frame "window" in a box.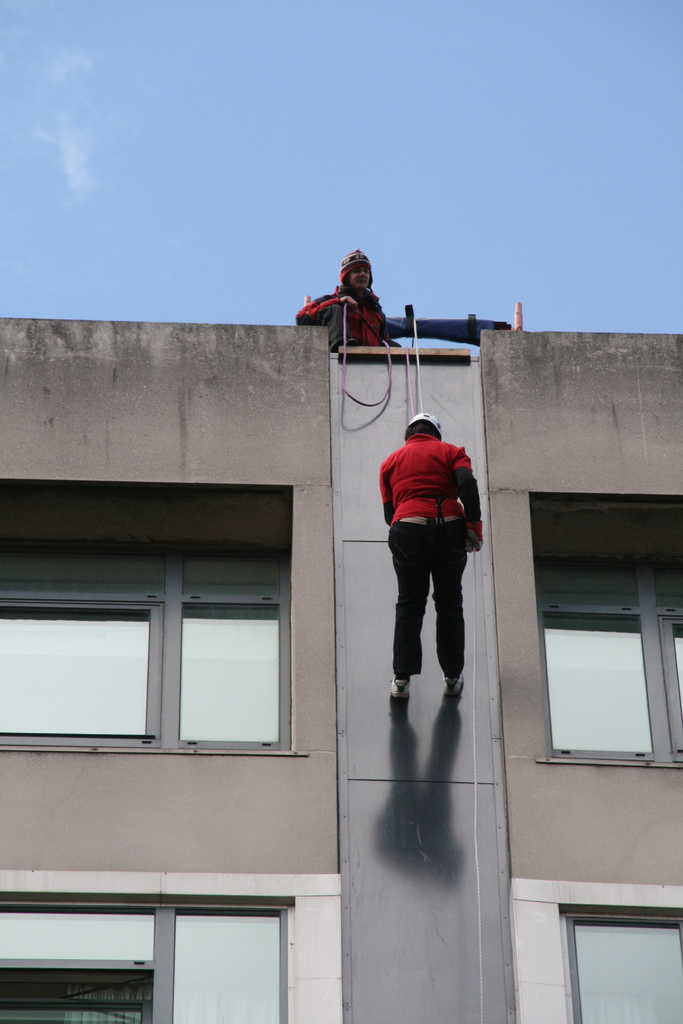
x1=0 y1=898 x2=295 y2=1023.
